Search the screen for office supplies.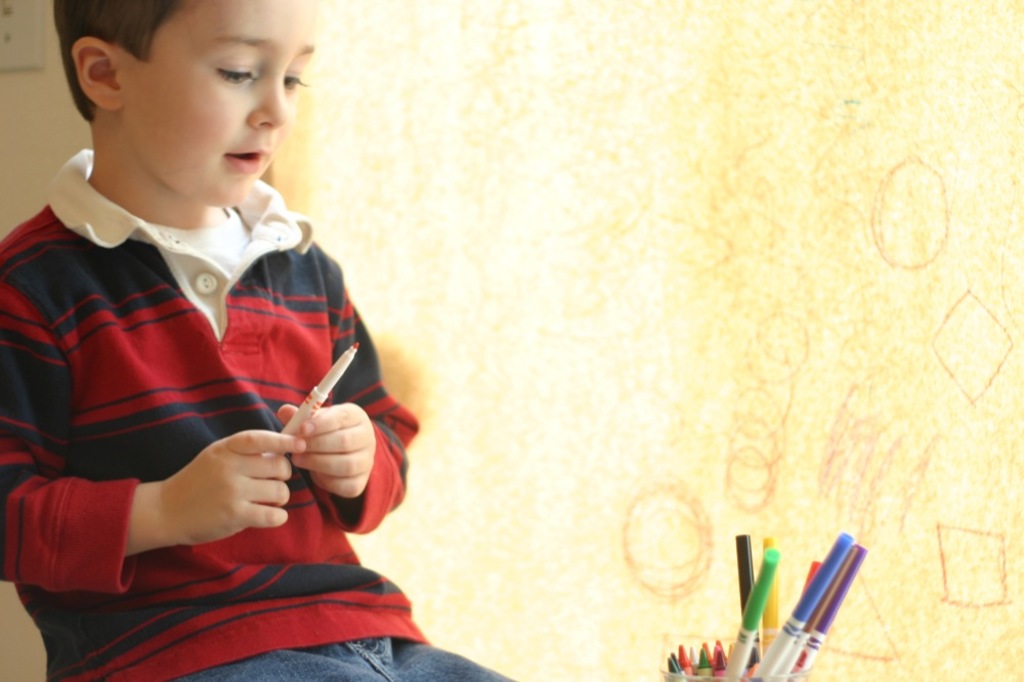
Found at x1=782, y1=551, x2=876, y2=671.
